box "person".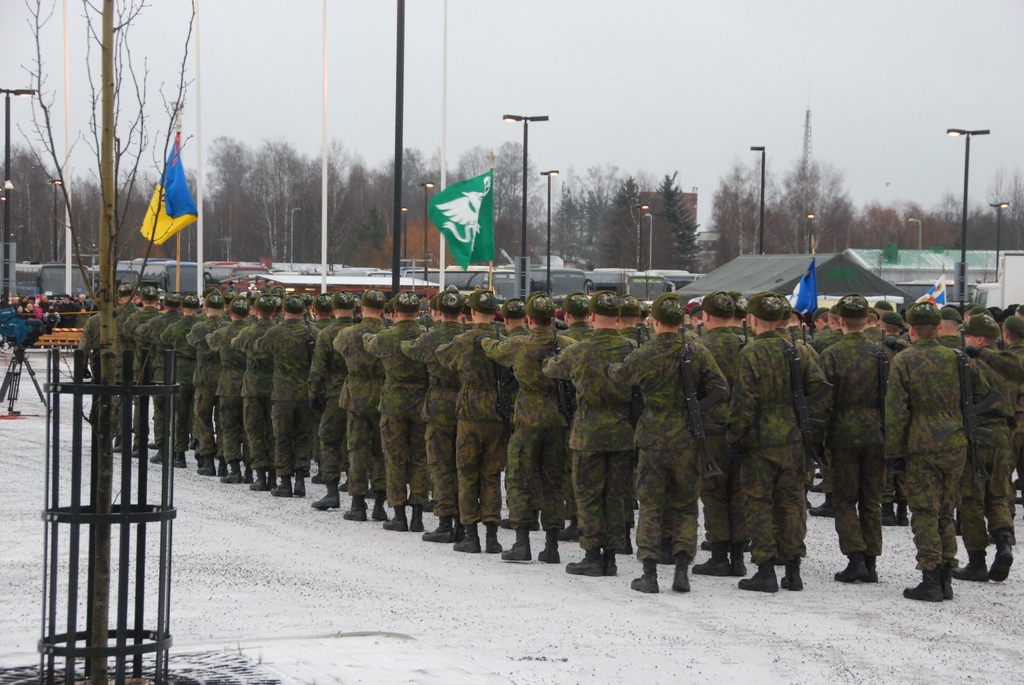
[877,304,977,607].
